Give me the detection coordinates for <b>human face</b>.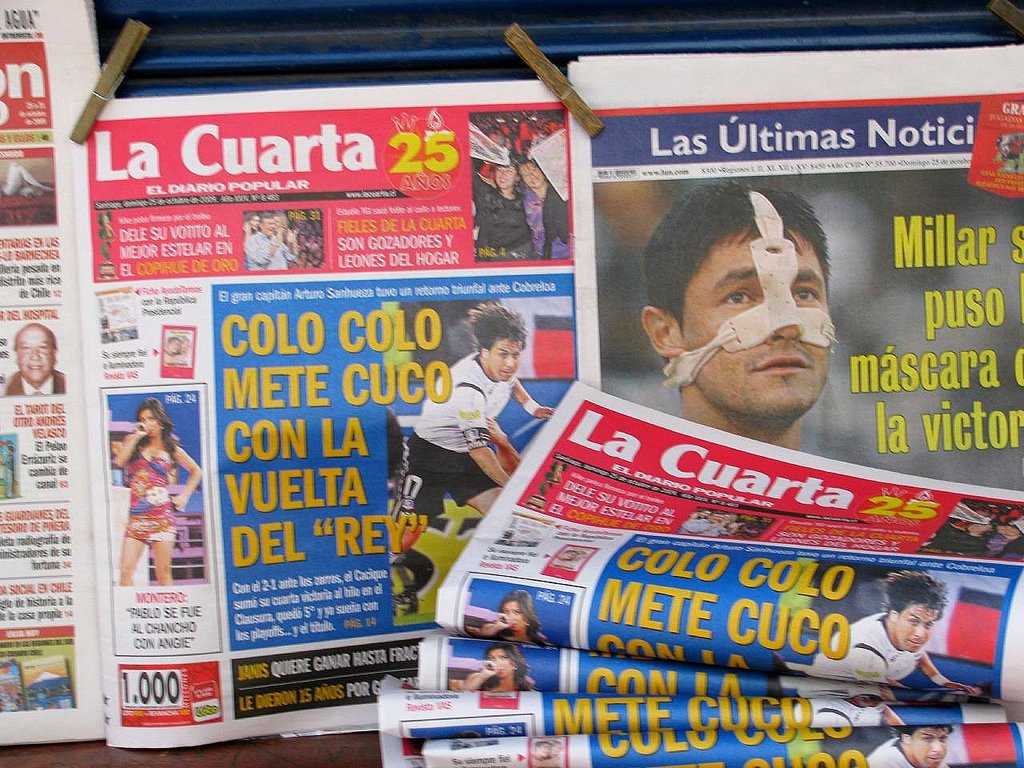
683, 226, 830, 413.
